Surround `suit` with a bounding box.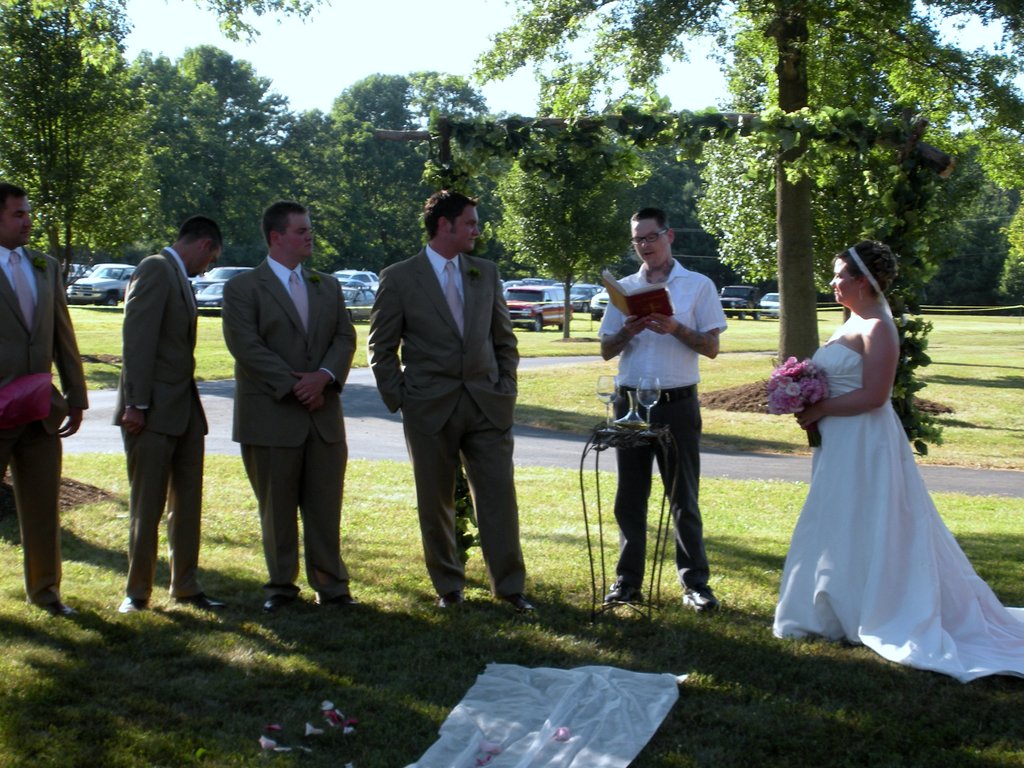
{"x1": 219, "y1": 250, "x2": 360, "y2": 599}.
